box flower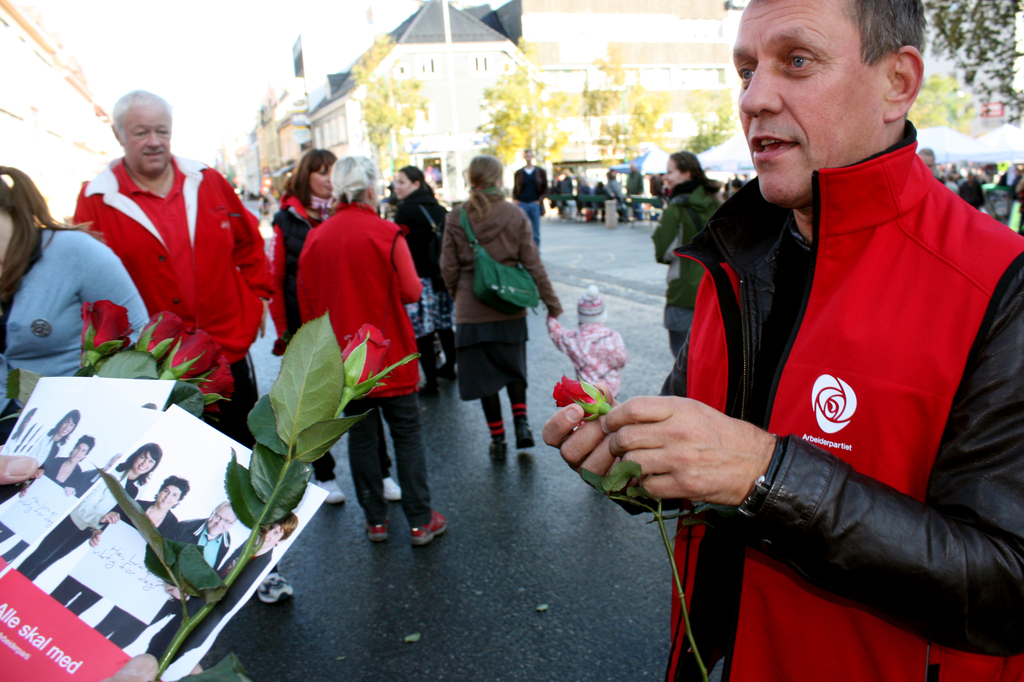
551,375,603,427
